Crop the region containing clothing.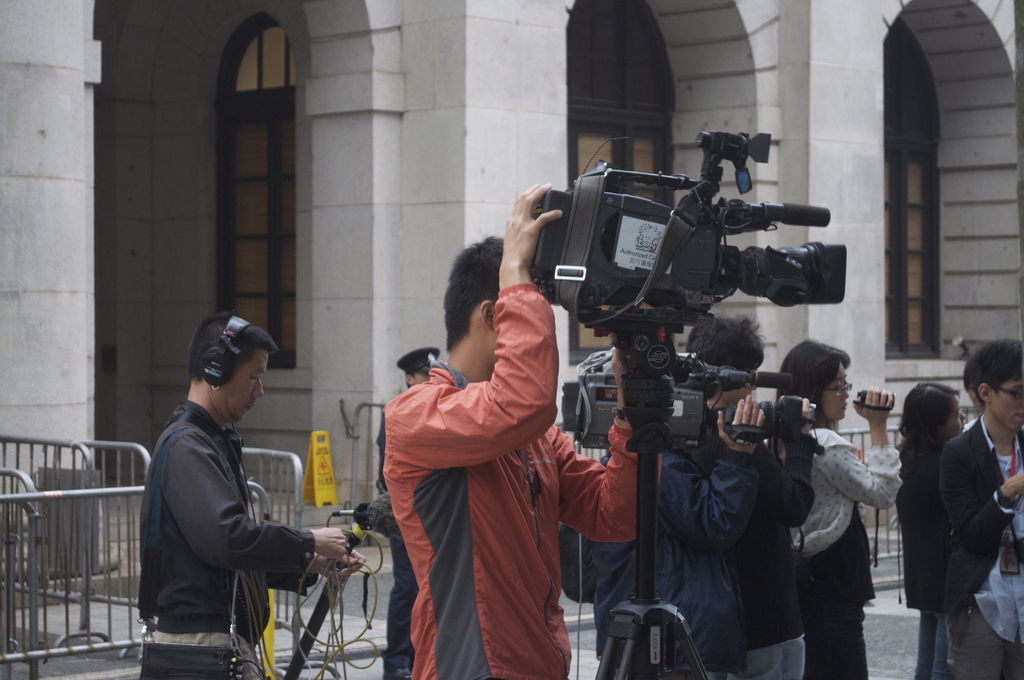
Crop region: {"left": 891, "top": 432, "right": 957, "bottom": 679}.
